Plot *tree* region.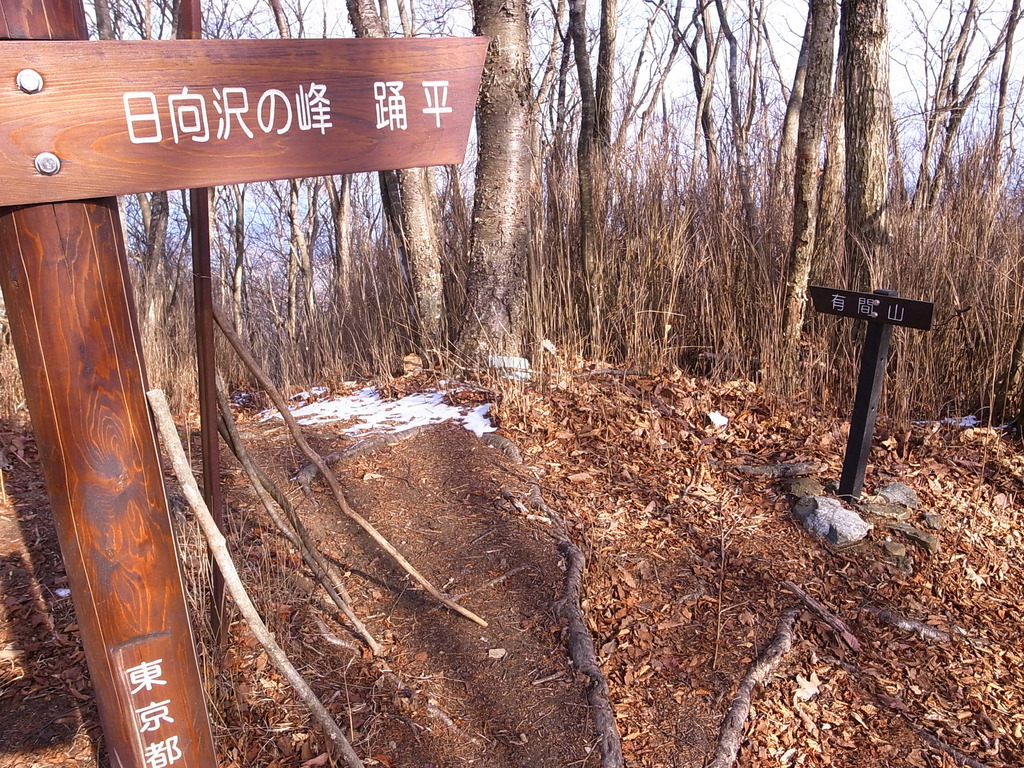
Plotted at l=669, t=0, r=805, b=373.
